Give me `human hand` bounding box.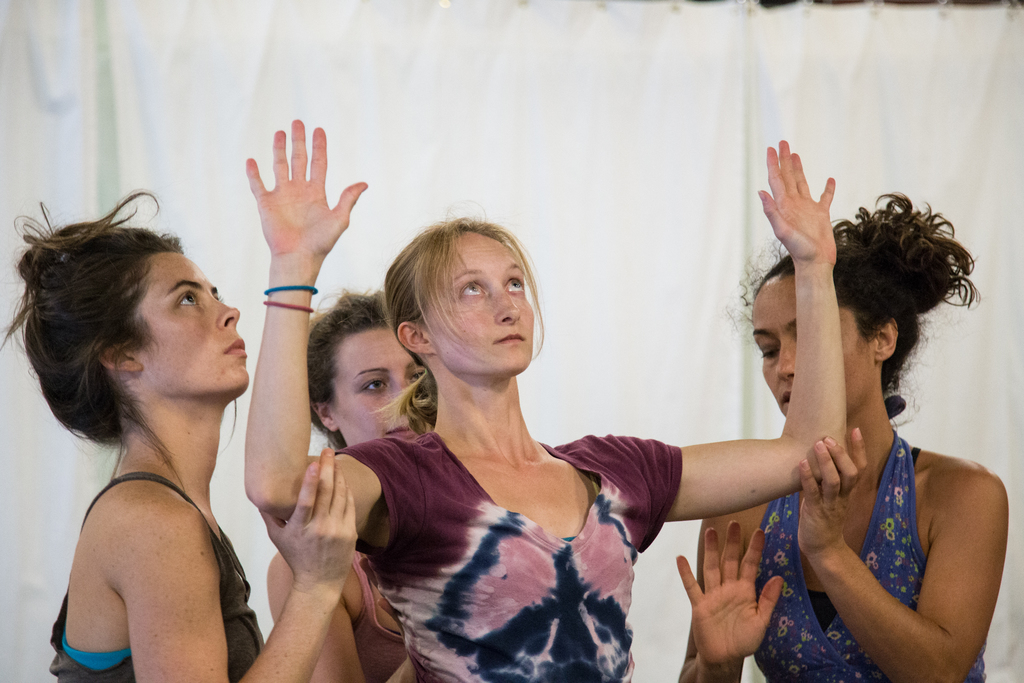
(796,424,872,559).
